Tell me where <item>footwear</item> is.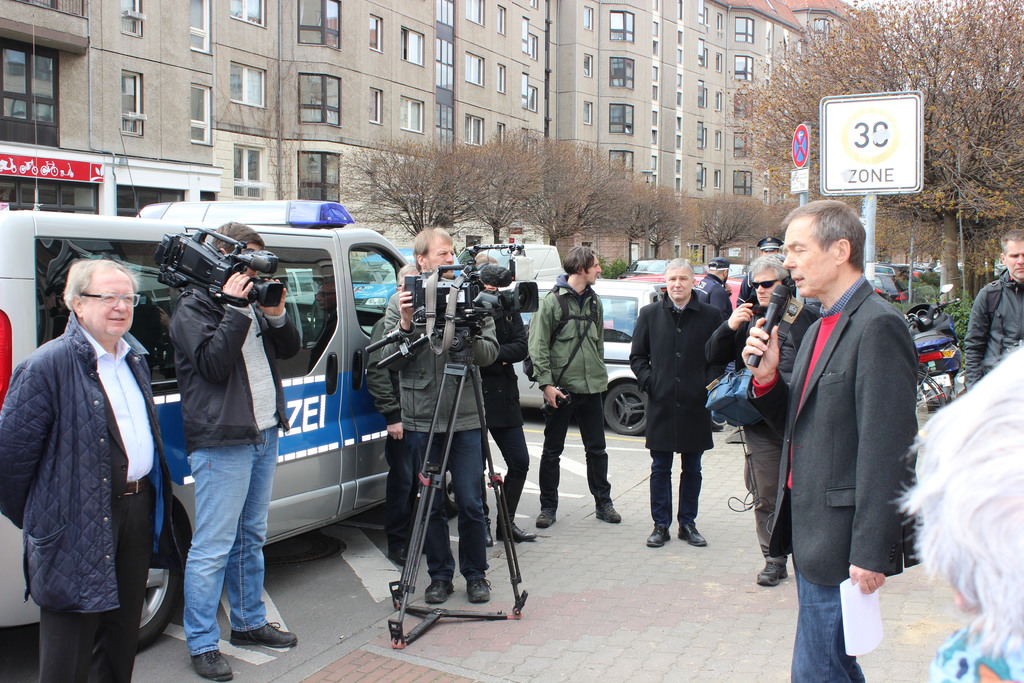
<item>footwear</item> is at box(487, 522, 493, 548).
